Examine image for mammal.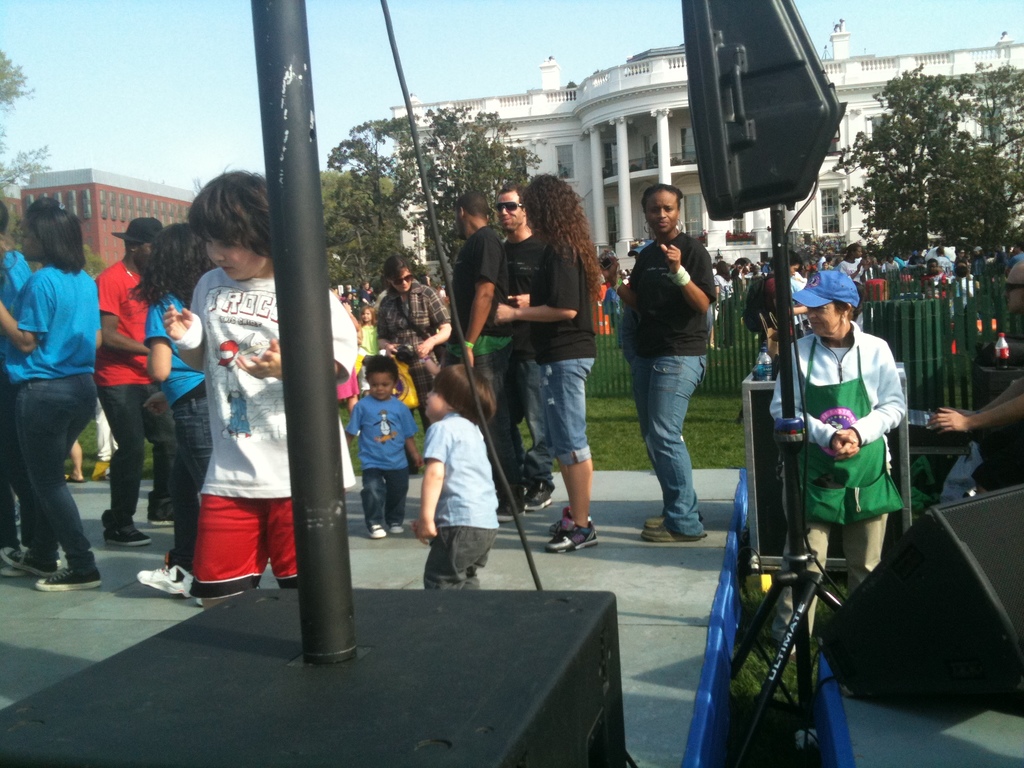
Examination result: (left=598, top=182, right=721, bottom=545).
